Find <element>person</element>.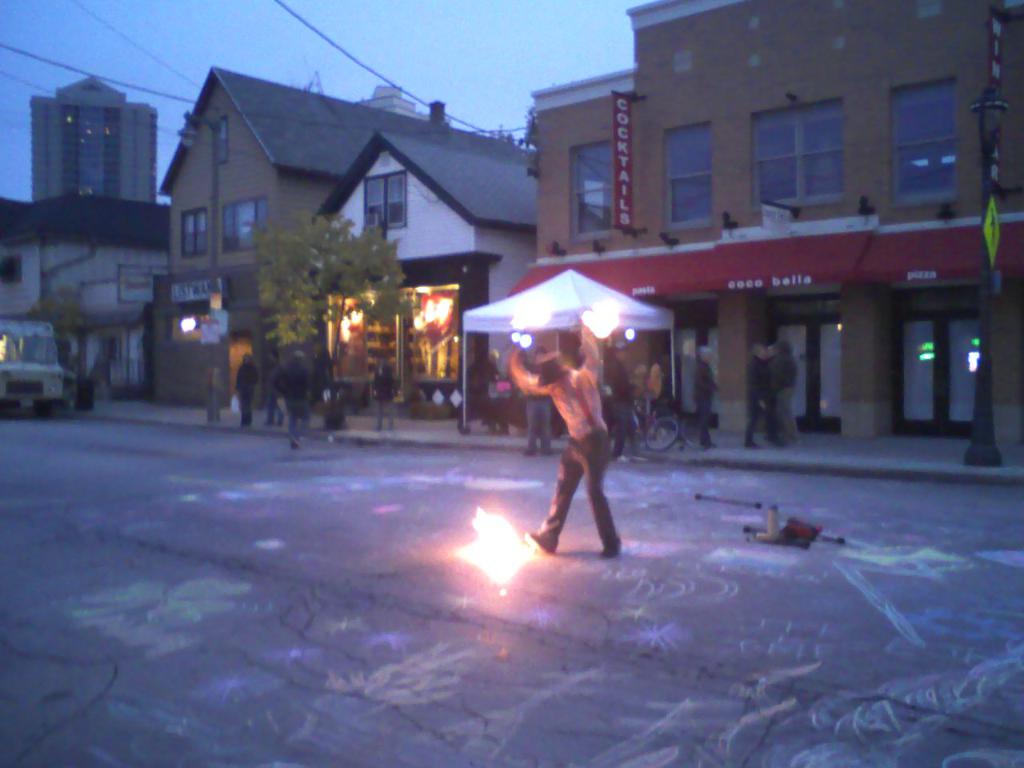
<region>511, 332, 643, 541</region>.
